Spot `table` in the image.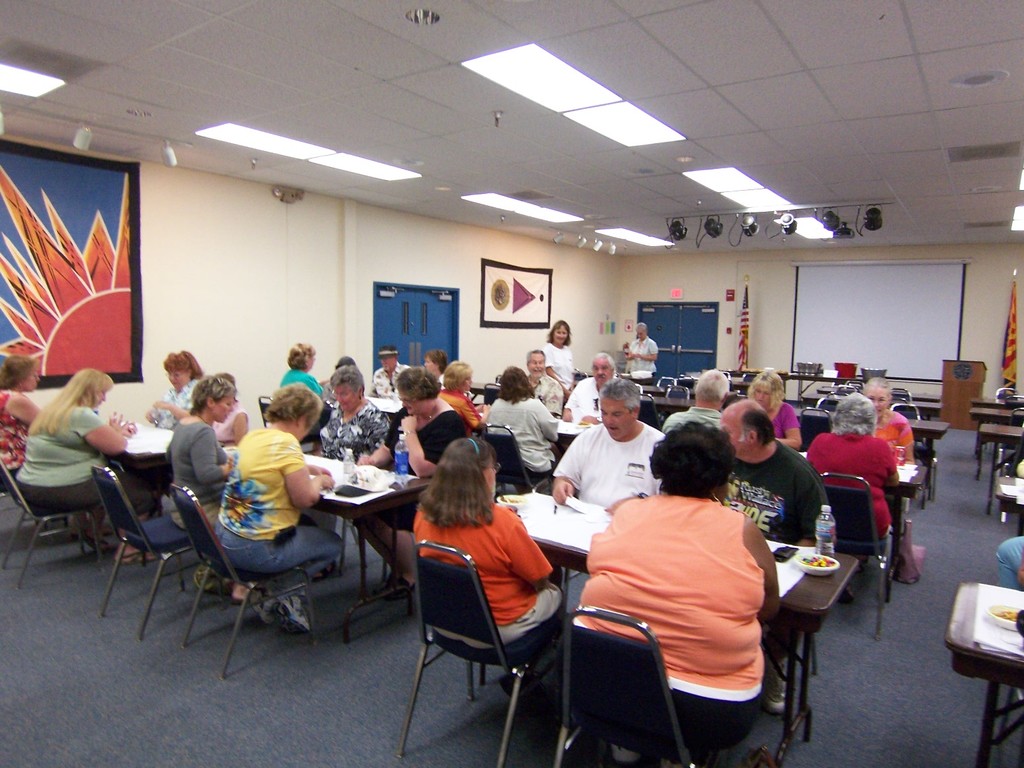
`table` found at bbox=[961, 576, 1023, 767].
